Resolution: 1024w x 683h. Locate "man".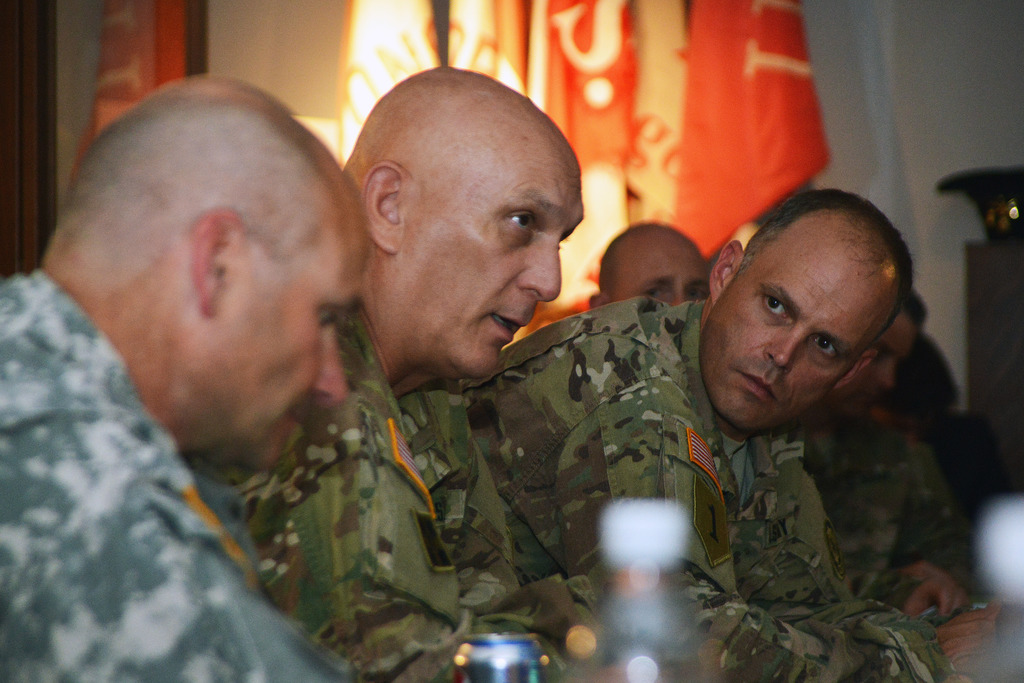
select_region(767, 287, 976, 622).
